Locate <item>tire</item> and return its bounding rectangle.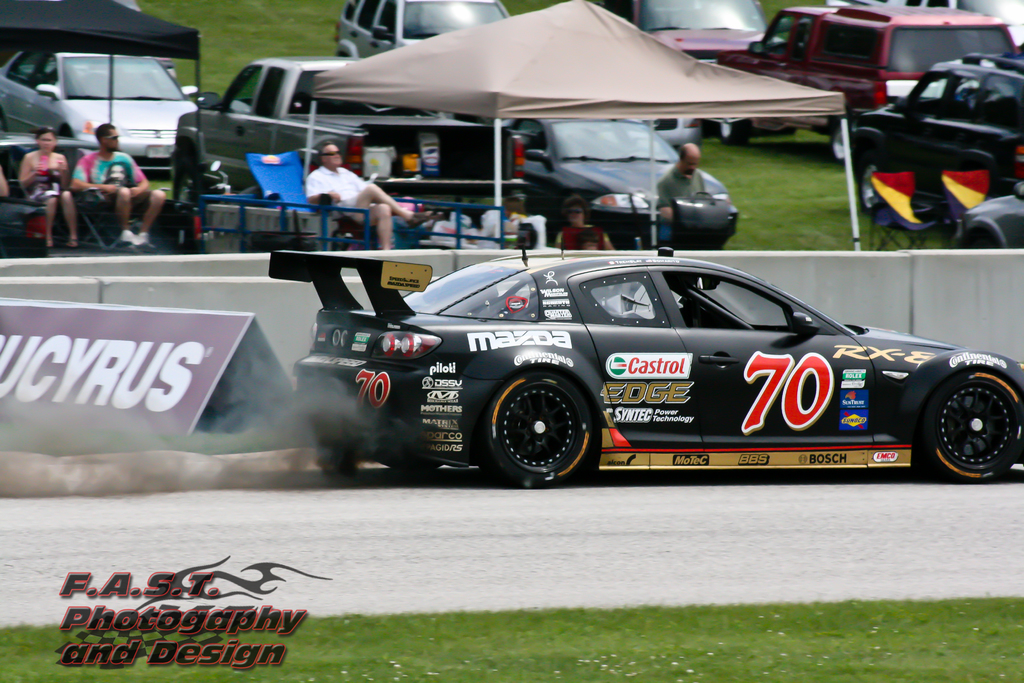
853/152/888/210.
